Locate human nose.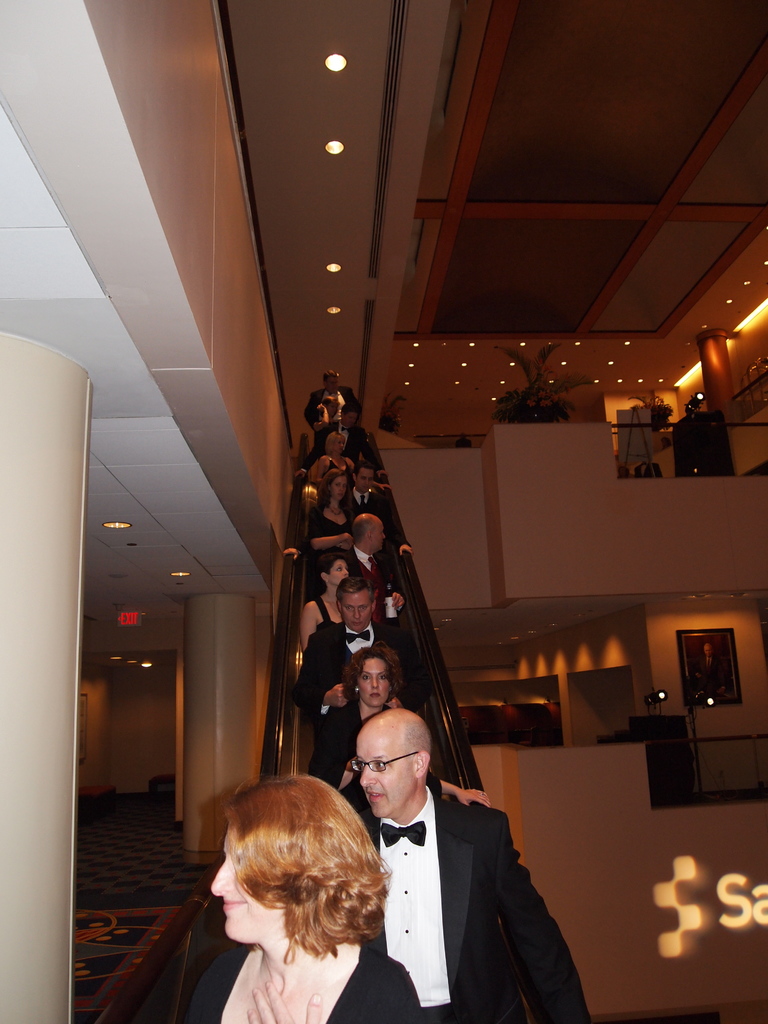
Bounding box: crop(364, 478, 369, 485).
